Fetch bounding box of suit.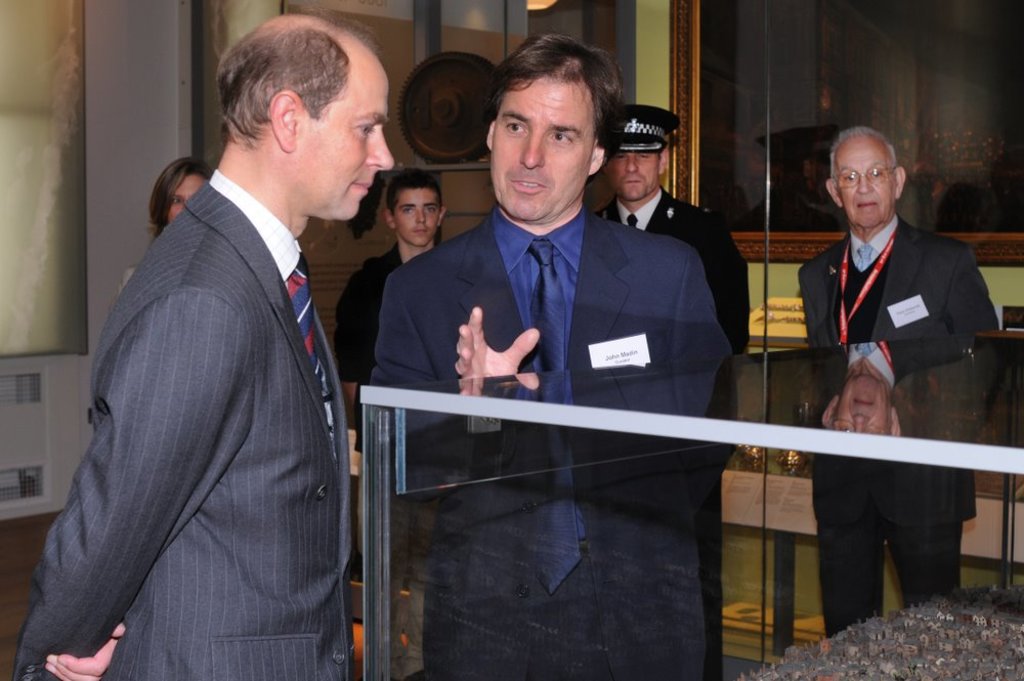
Bbox: 365/199/732/680.
